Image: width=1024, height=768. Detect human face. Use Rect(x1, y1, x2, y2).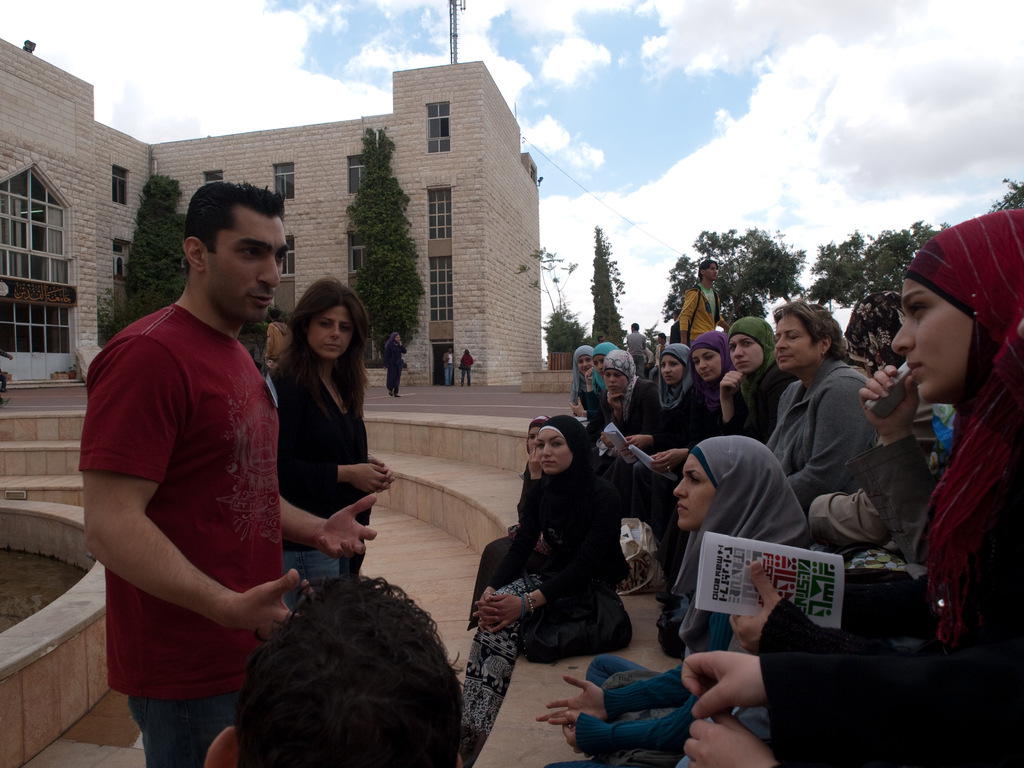
Rect(768, 314, 822, 379).
